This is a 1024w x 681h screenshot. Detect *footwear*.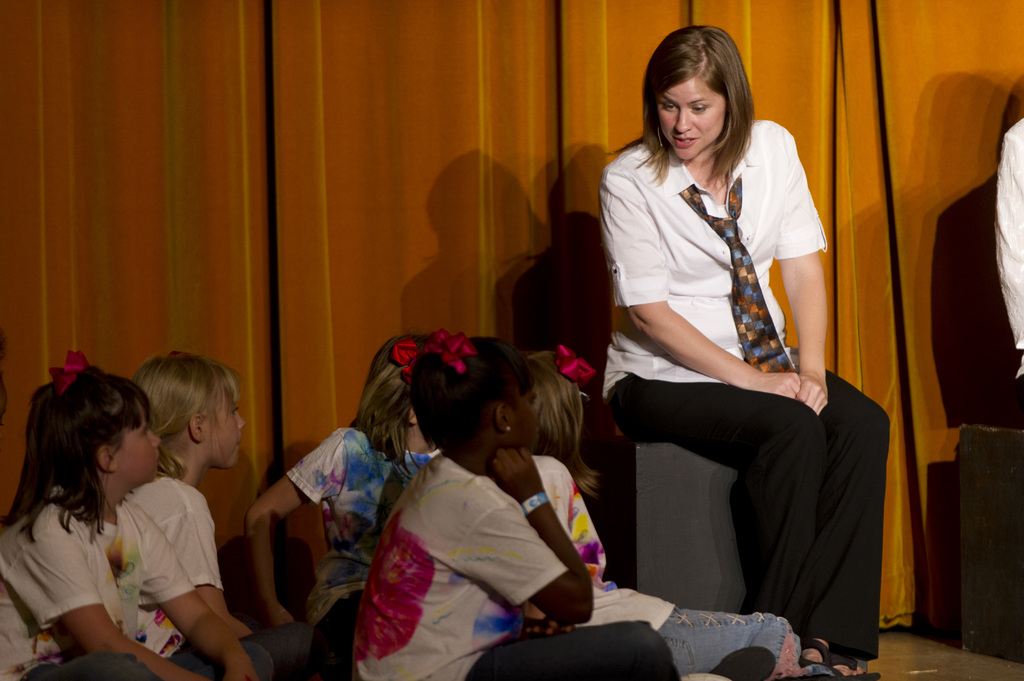
<region>832, 641, 888, 680</region>.
